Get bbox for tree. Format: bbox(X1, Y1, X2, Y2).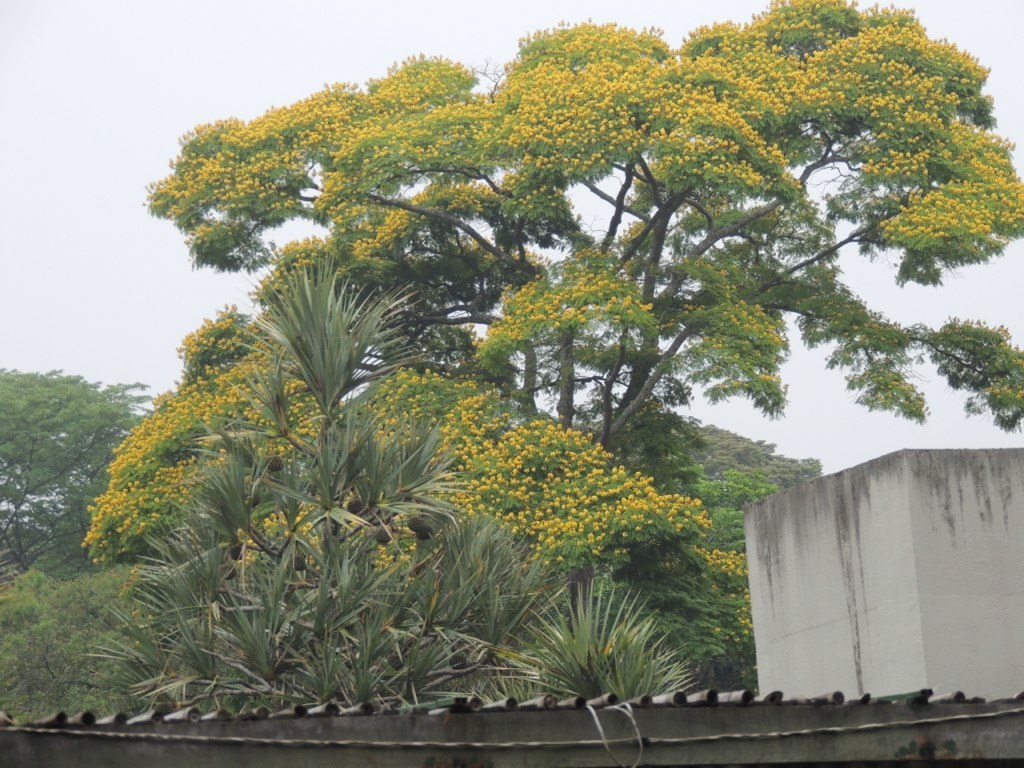
bbox(65, 28, 1001, 709).
